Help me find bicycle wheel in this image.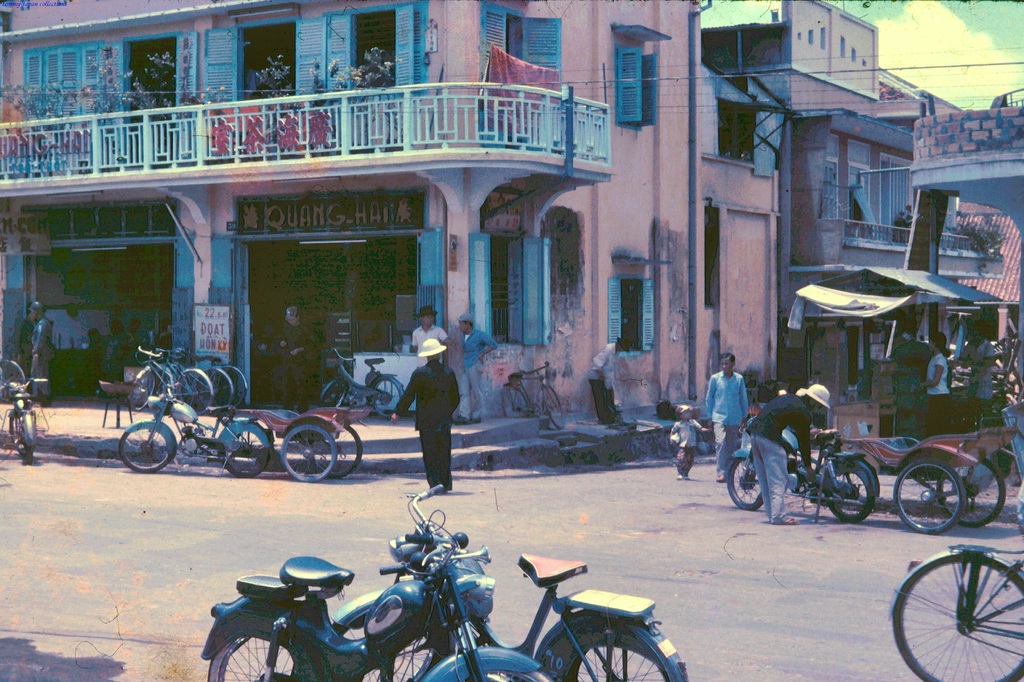
Found it: l=212, t=364, r=244, b=410.
